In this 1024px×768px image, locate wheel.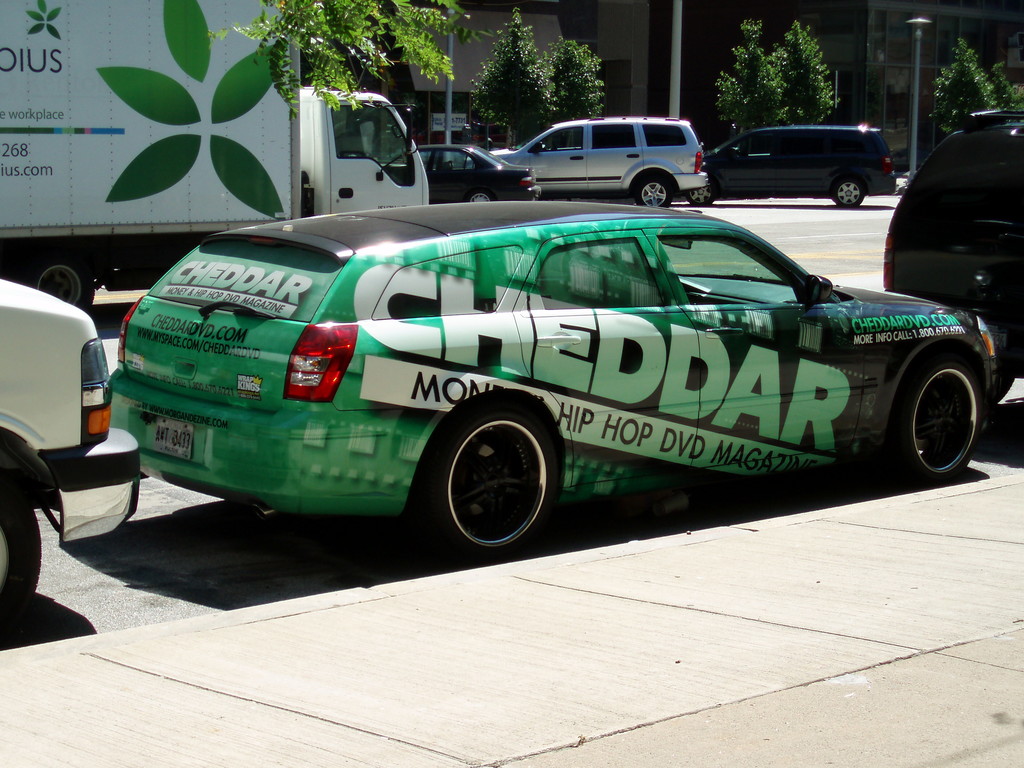
Bounding box: {"left": 628, "top": 168, "right": 674, "bottom": 214}.
